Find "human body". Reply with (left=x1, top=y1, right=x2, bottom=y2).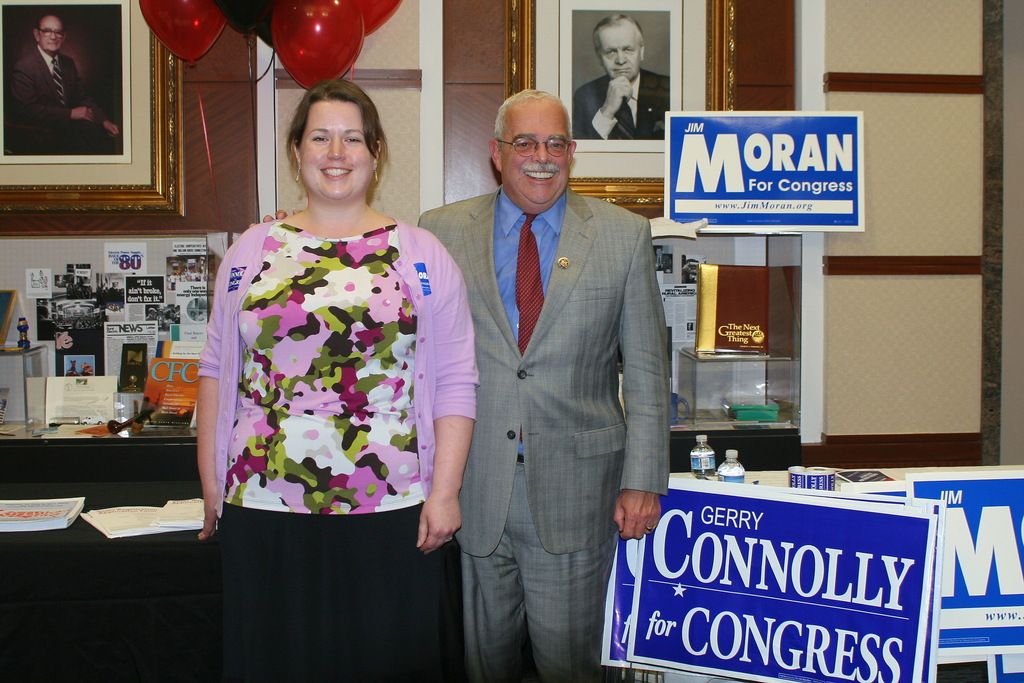
(left=415, top=89, right=670, bottom=682).
